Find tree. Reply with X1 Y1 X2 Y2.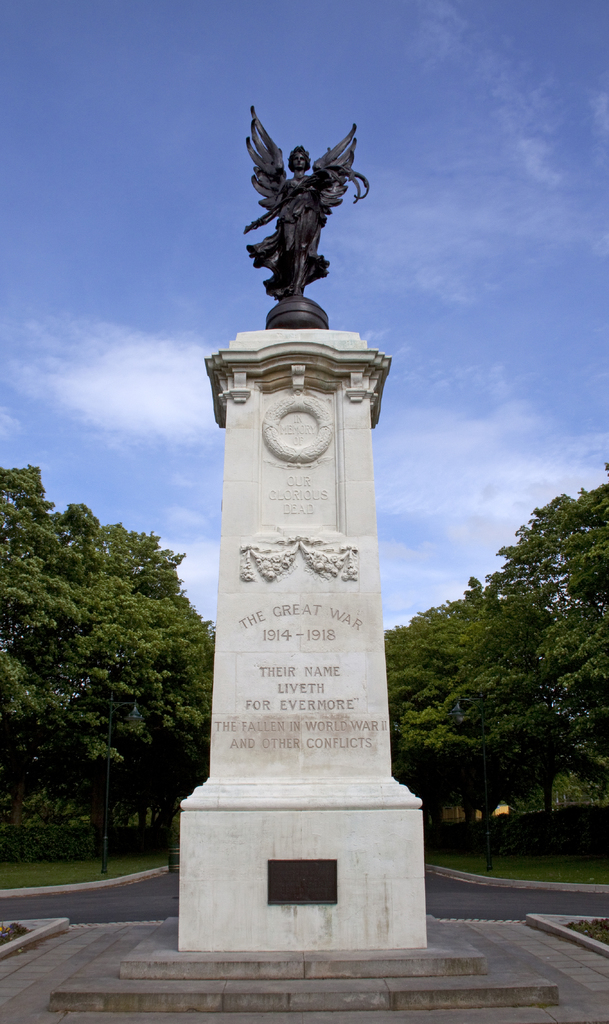
507 472 608 801.
